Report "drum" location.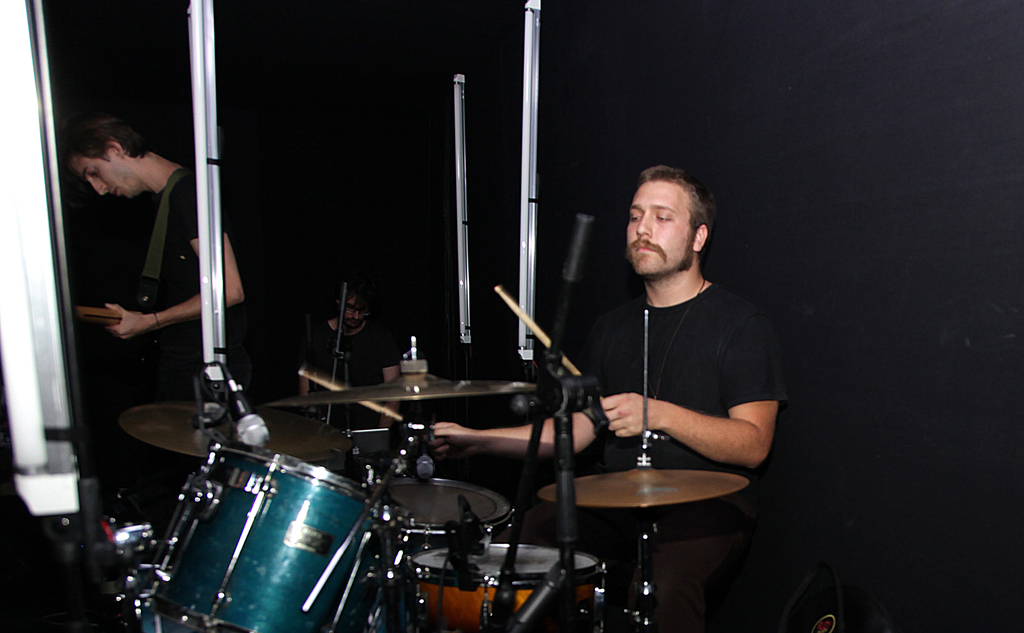
Report: box=[365, 477, 512, 591].
